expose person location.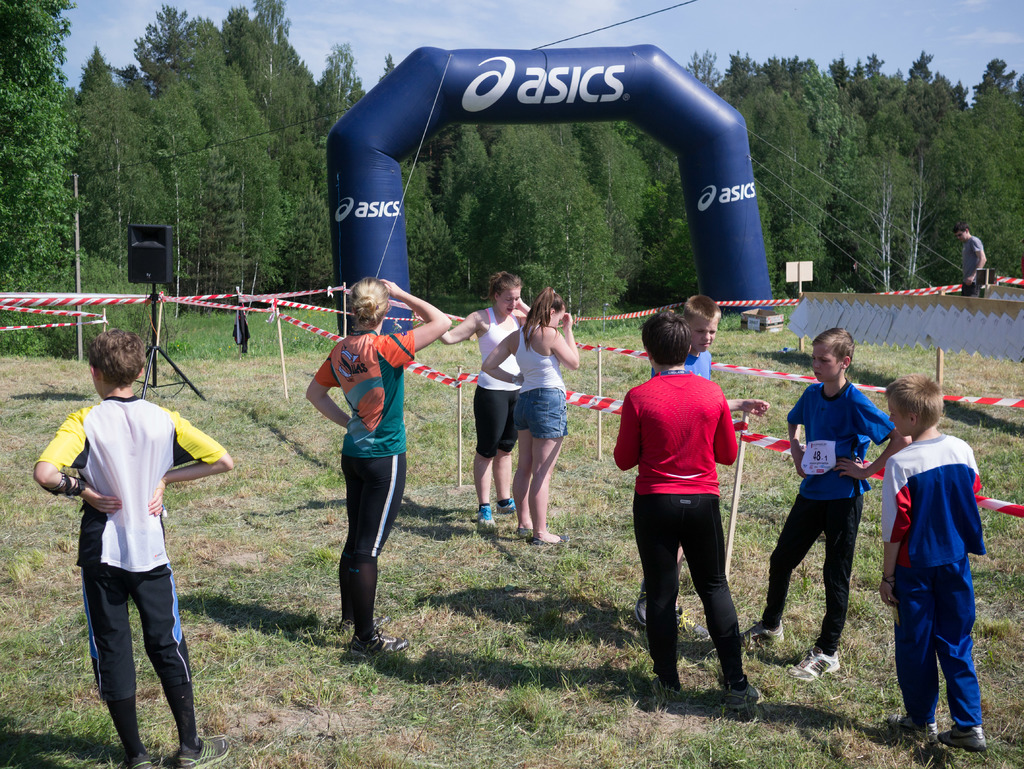
Exposed at box=[437, 270, 532, 528].
